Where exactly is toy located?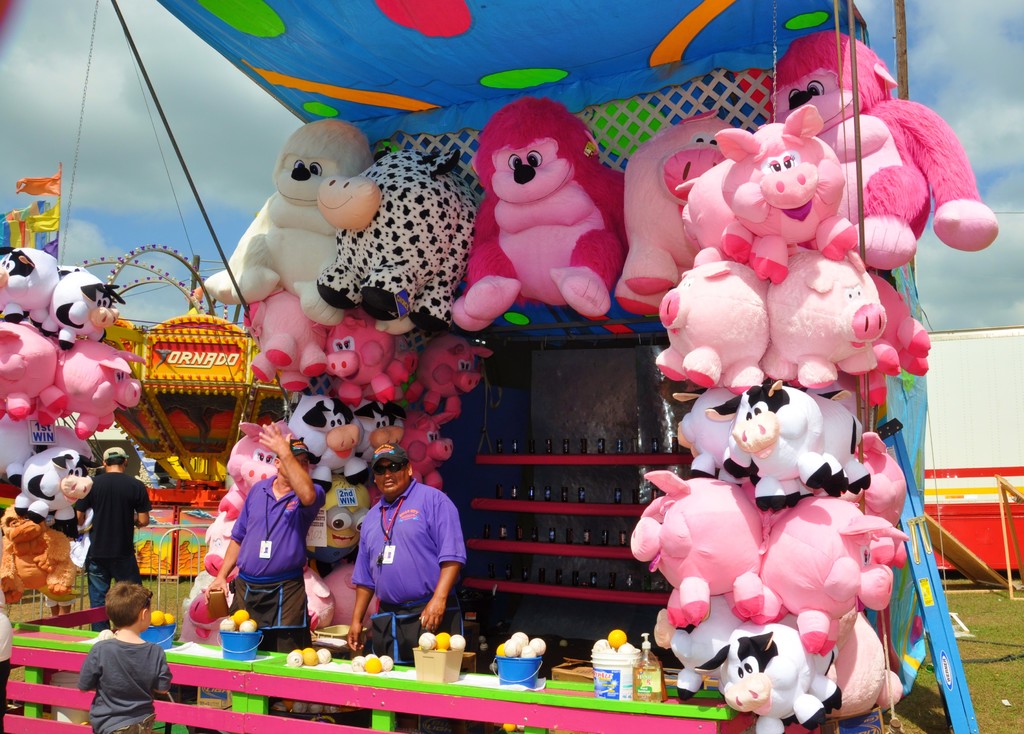
Its bounding box is [669, 591, 799, 701].
